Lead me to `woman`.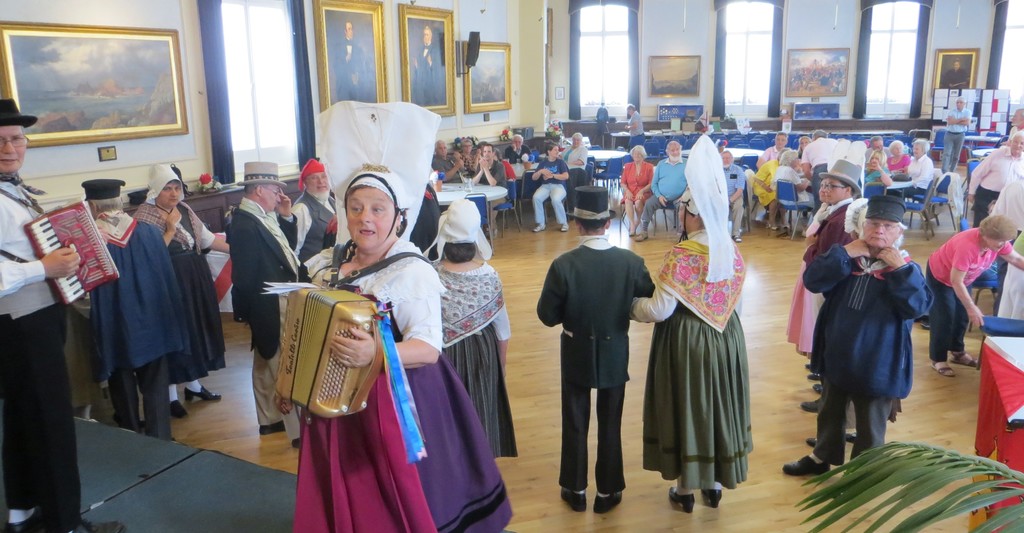
Lead to [left=924, top=208, right=1023, bottom=376].
